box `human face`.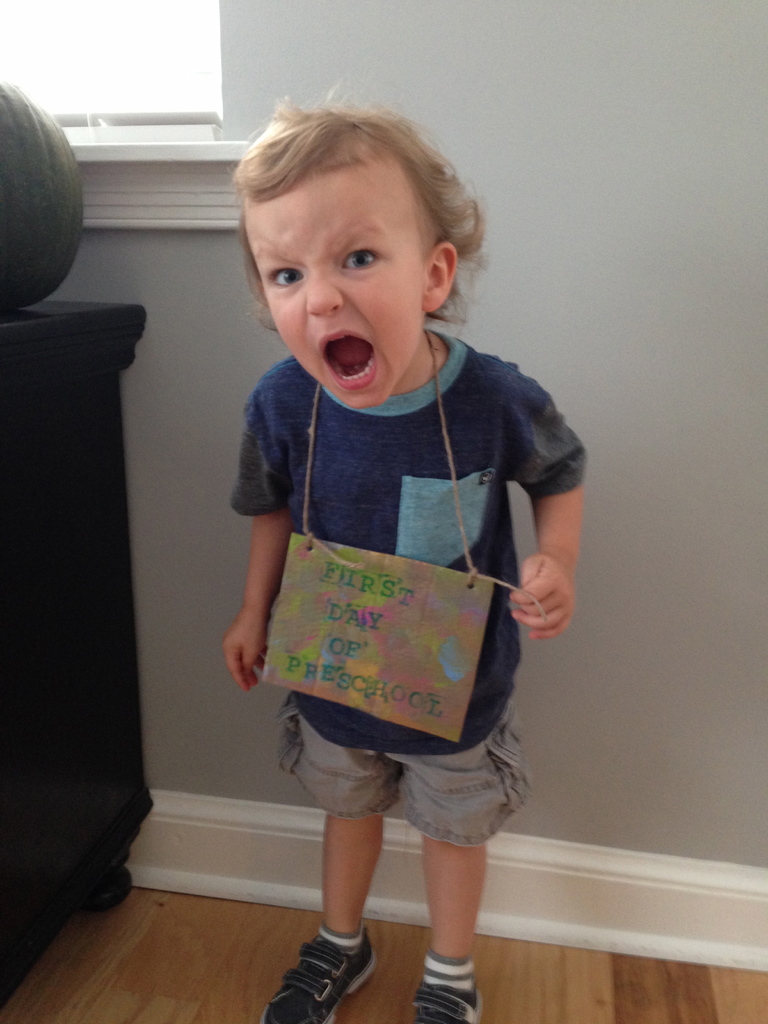
251/177/426/419.
